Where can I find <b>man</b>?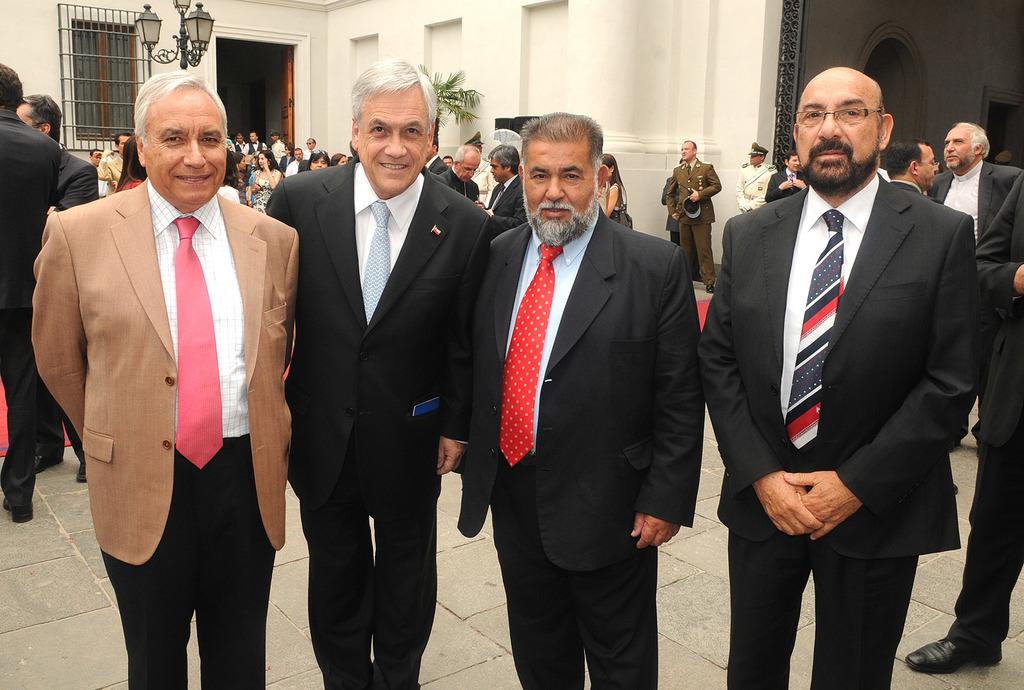
You can find it at (444,154,454,167).
